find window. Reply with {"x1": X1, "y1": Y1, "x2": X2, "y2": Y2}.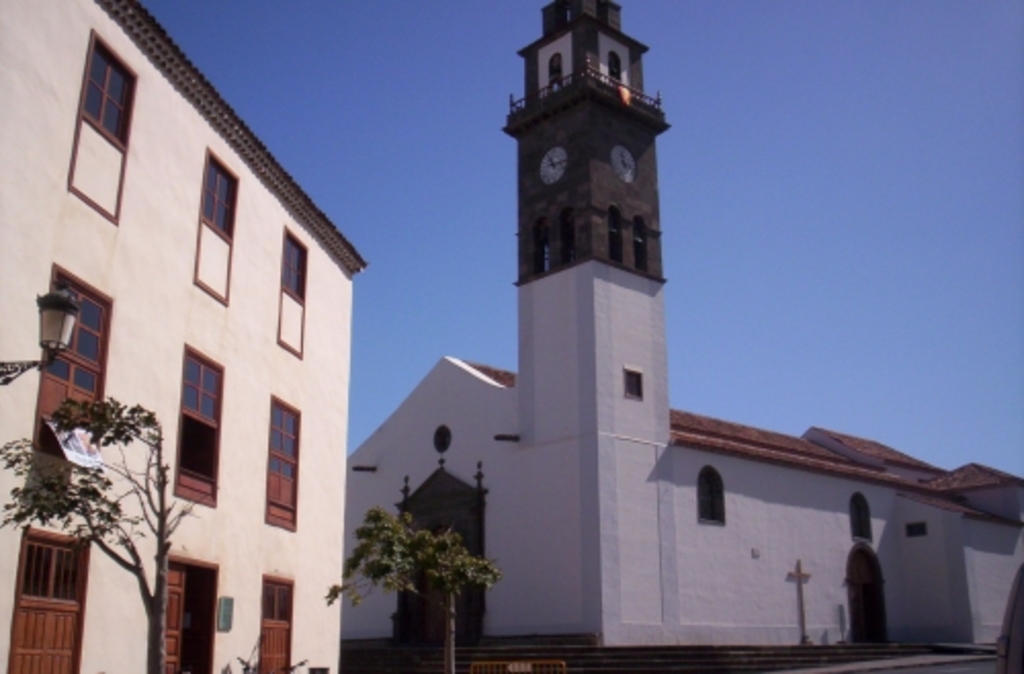
{"x1": 262, "y1": 580, "x2": 299, "y2": 672}.
